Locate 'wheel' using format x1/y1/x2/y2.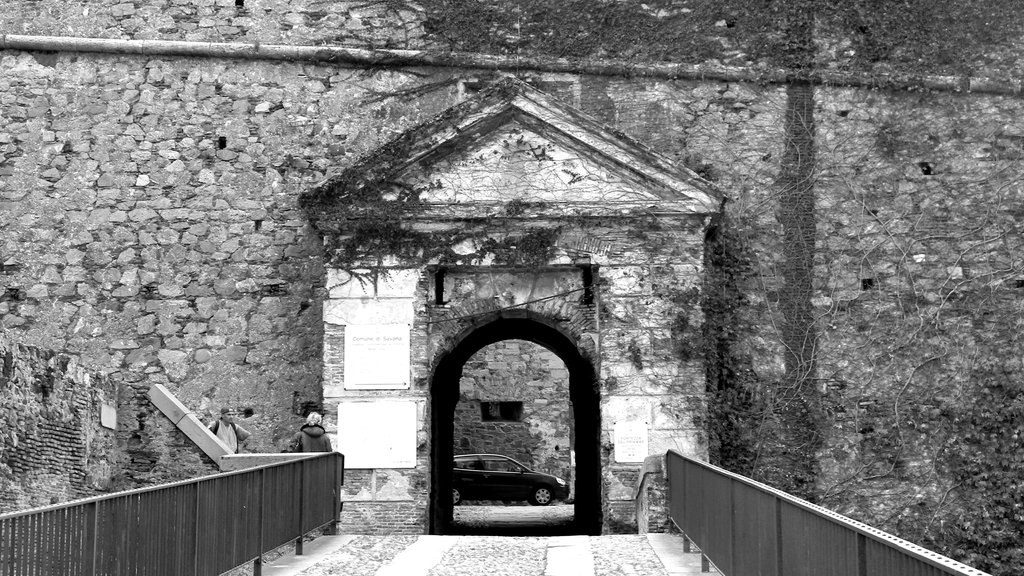
534/488/550/505.
